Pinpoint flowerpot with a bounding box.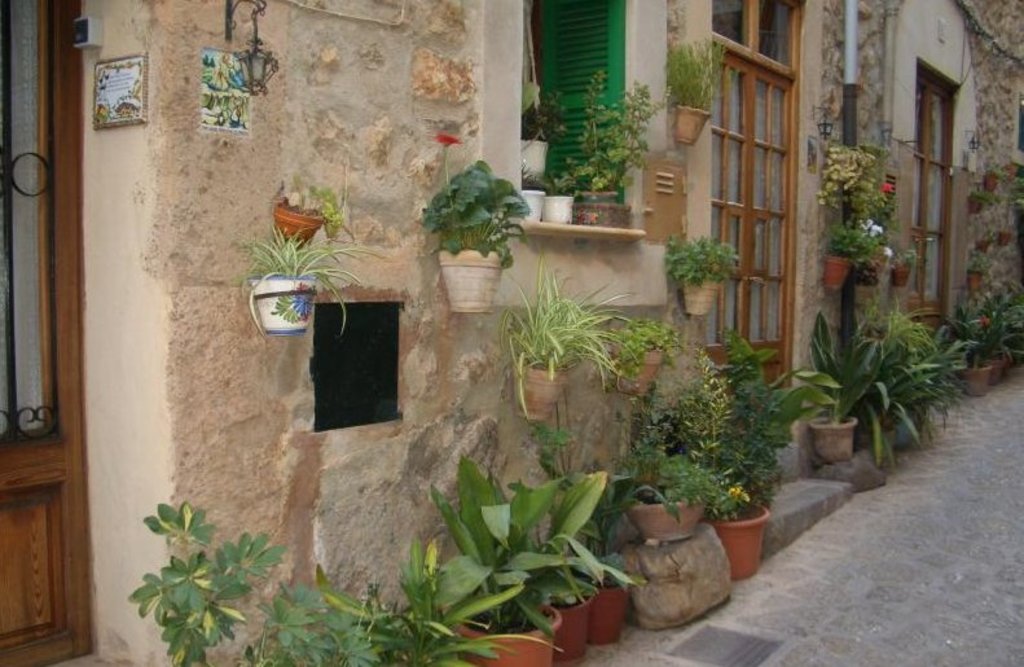
999,166,1019,184.
